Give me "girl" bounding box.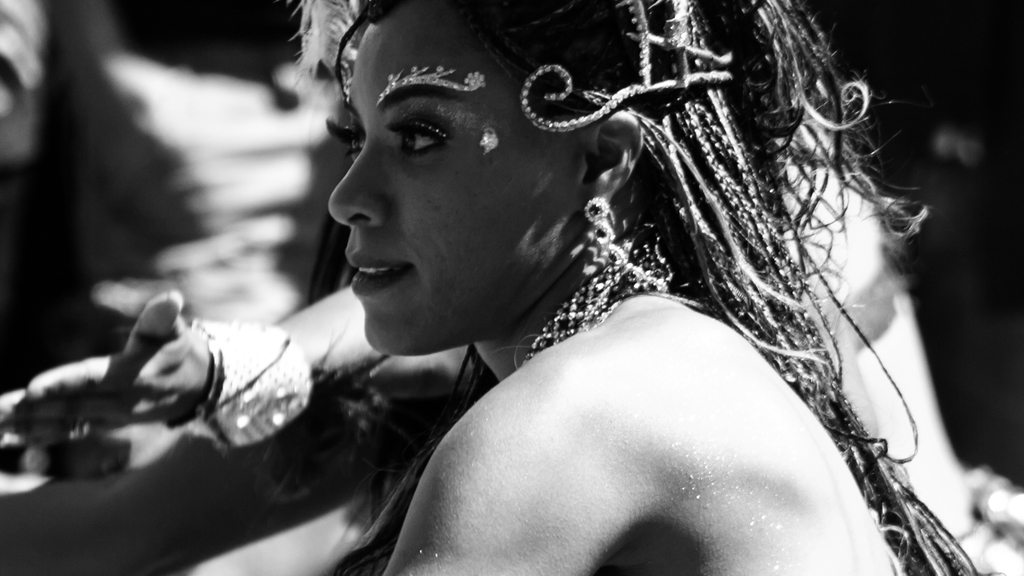
box=[241, 5, 971, 575].
